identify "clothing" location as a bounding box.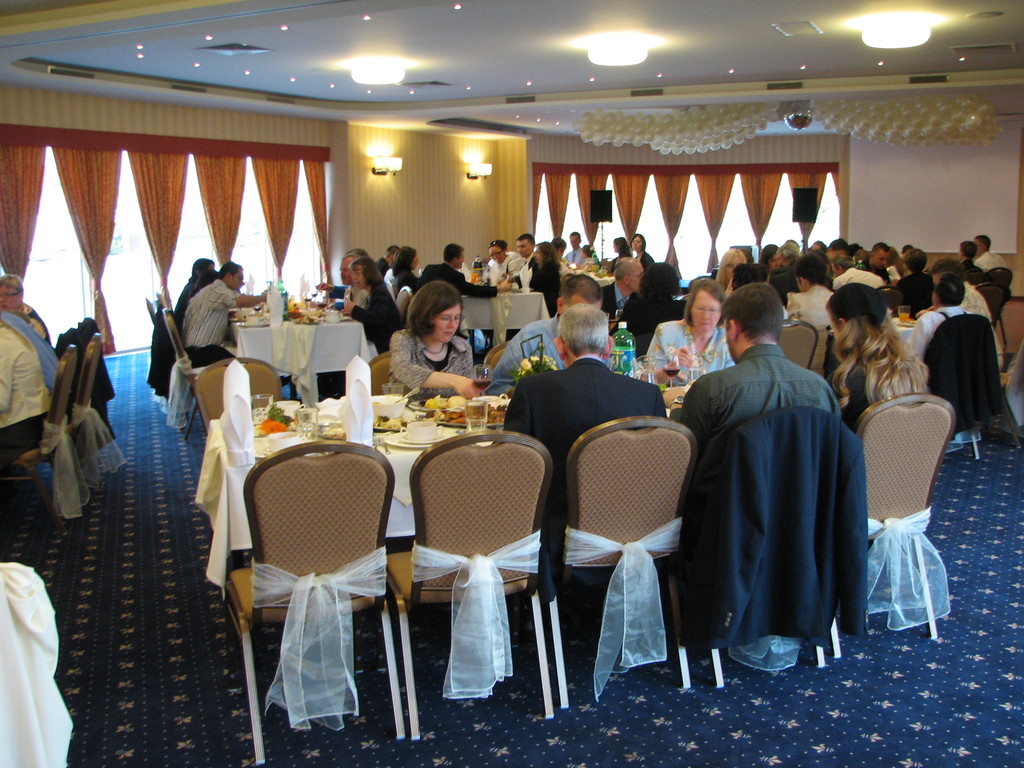
[374, 255, 388, 280].
